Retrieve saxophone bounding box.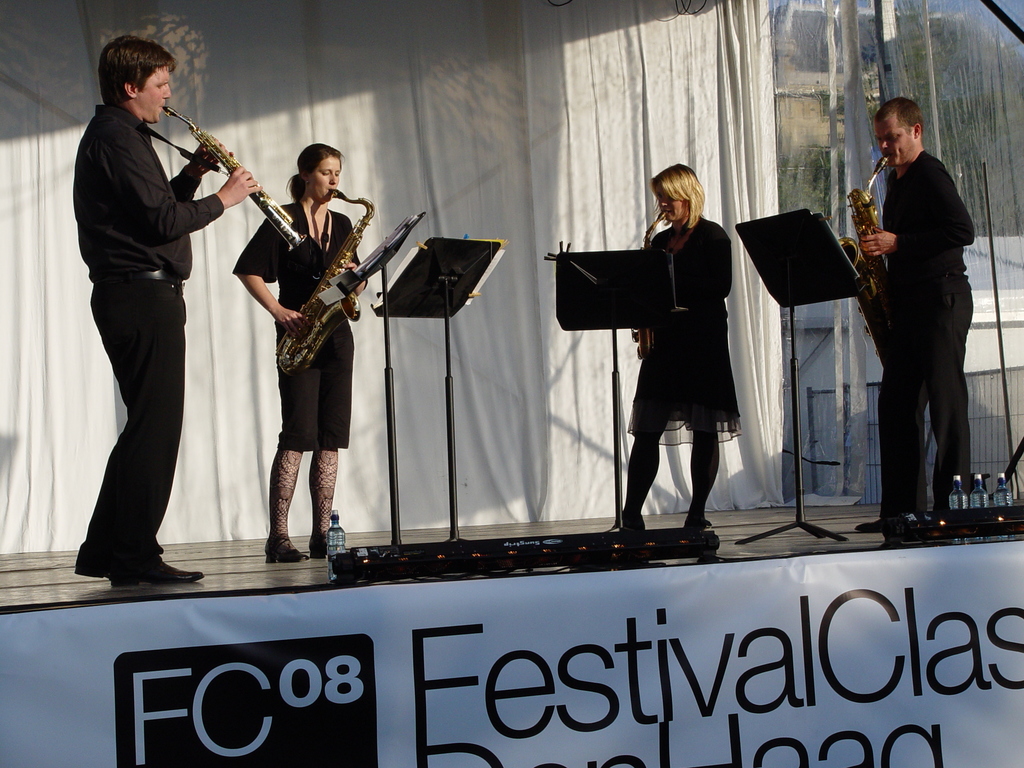
Bounding box: (left=275, top=184, right=374, bottom=380).
